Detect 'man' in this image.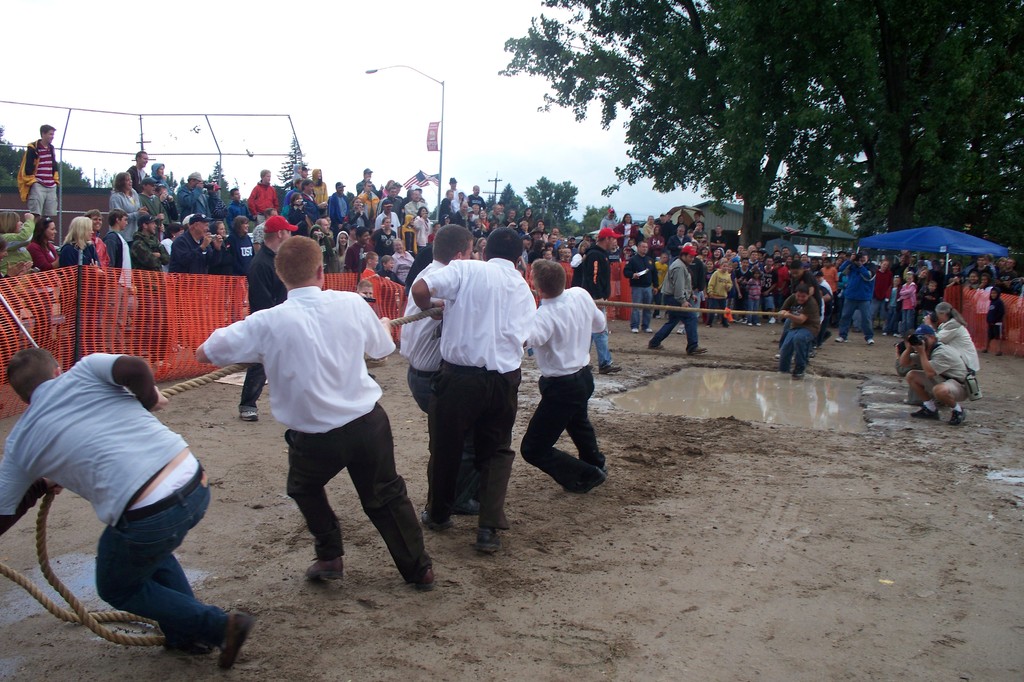
Detection: Rect(122, 147, 147, 191).
